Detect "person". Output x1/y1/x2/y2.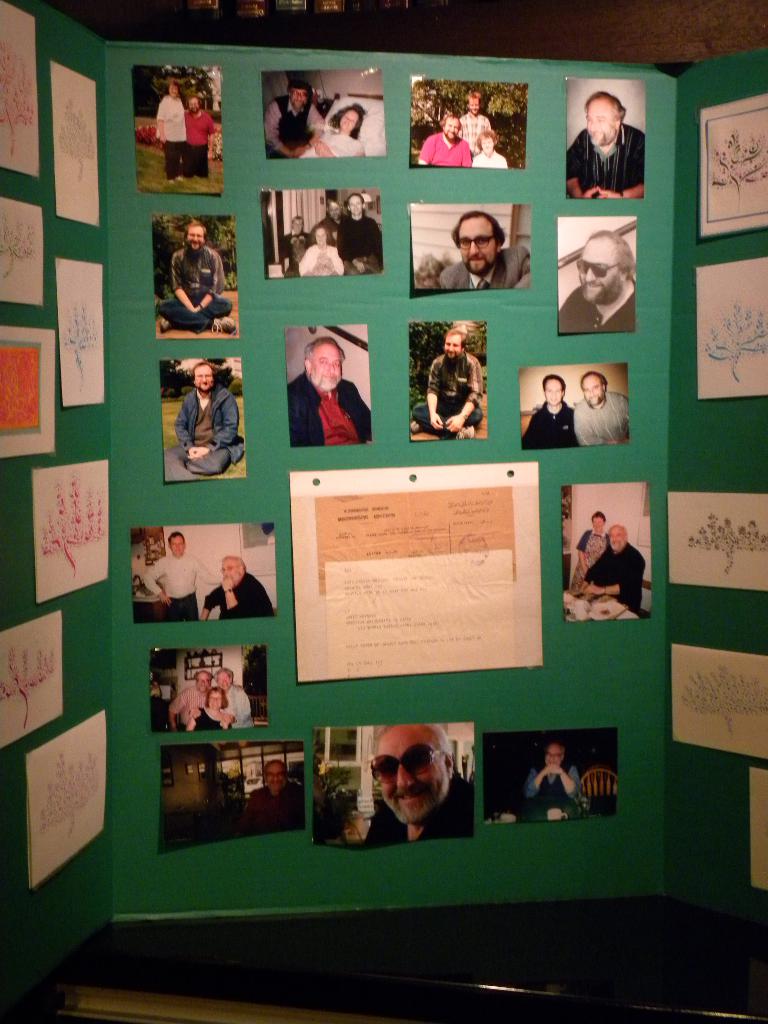
472/131/510/170.
